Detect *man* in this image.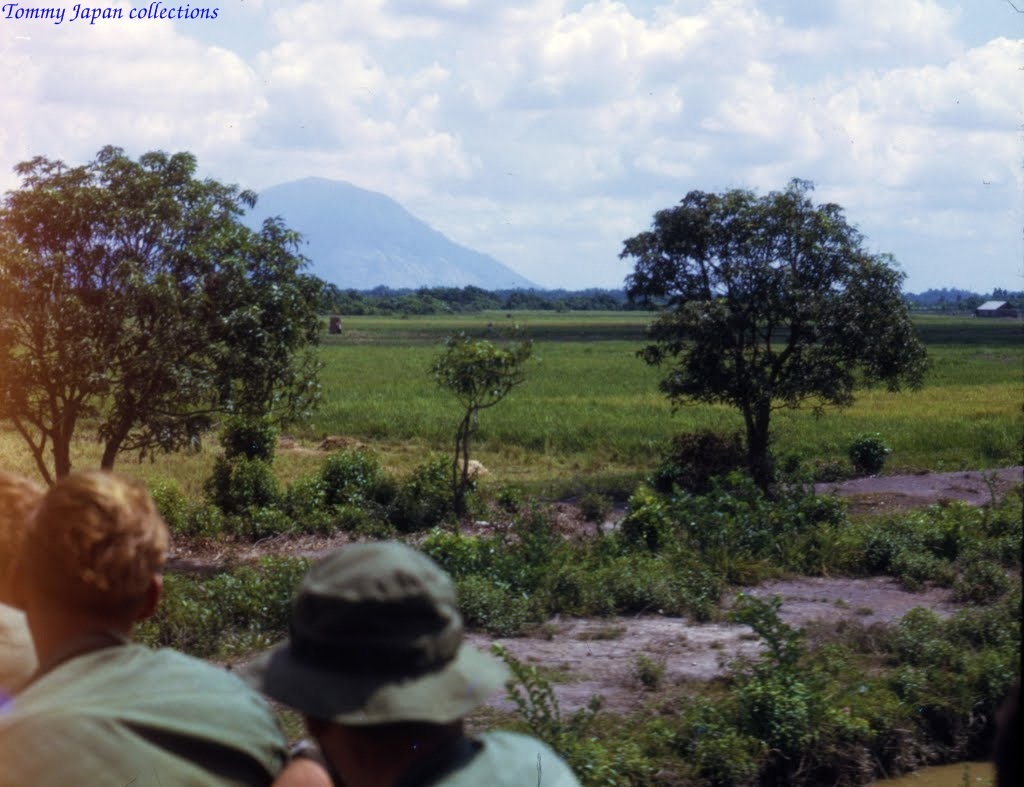
Detection: select_region(264, 542, 583, 786).
